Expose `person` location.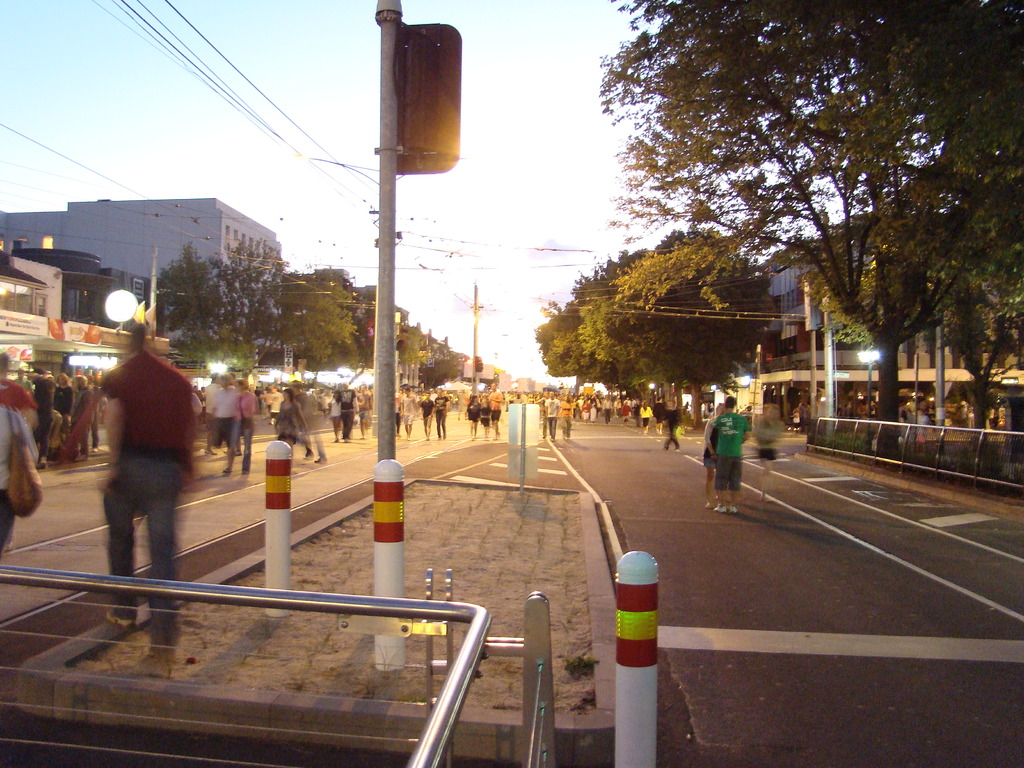
Exposed at left=655, top=393, right=664, bottom=433.
